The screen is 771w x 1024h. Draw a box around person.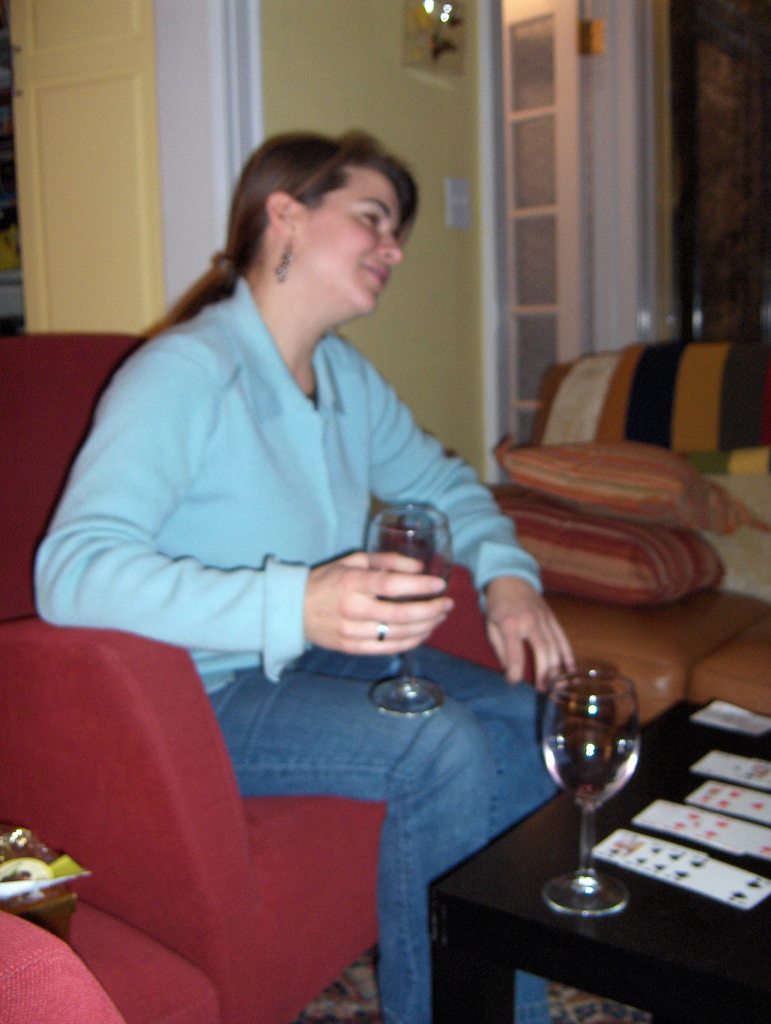
left=33, top=133, right=549, bottom=1021.
